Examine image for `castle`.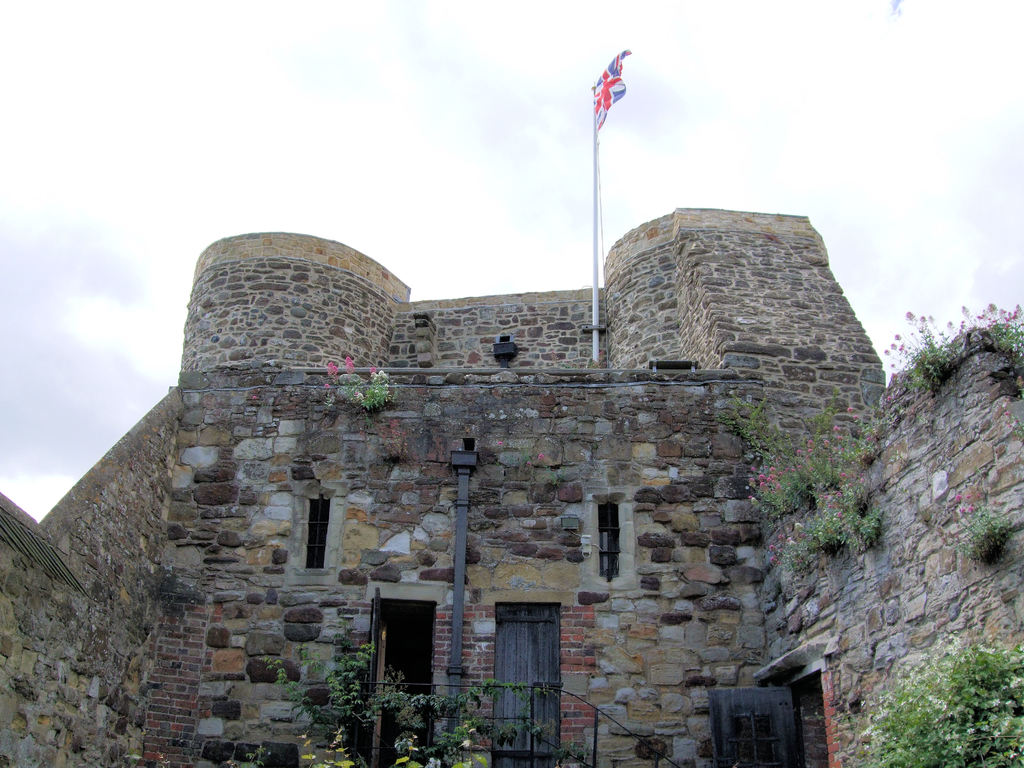
Examination result: BBox(0, 205, 1023, 767).
